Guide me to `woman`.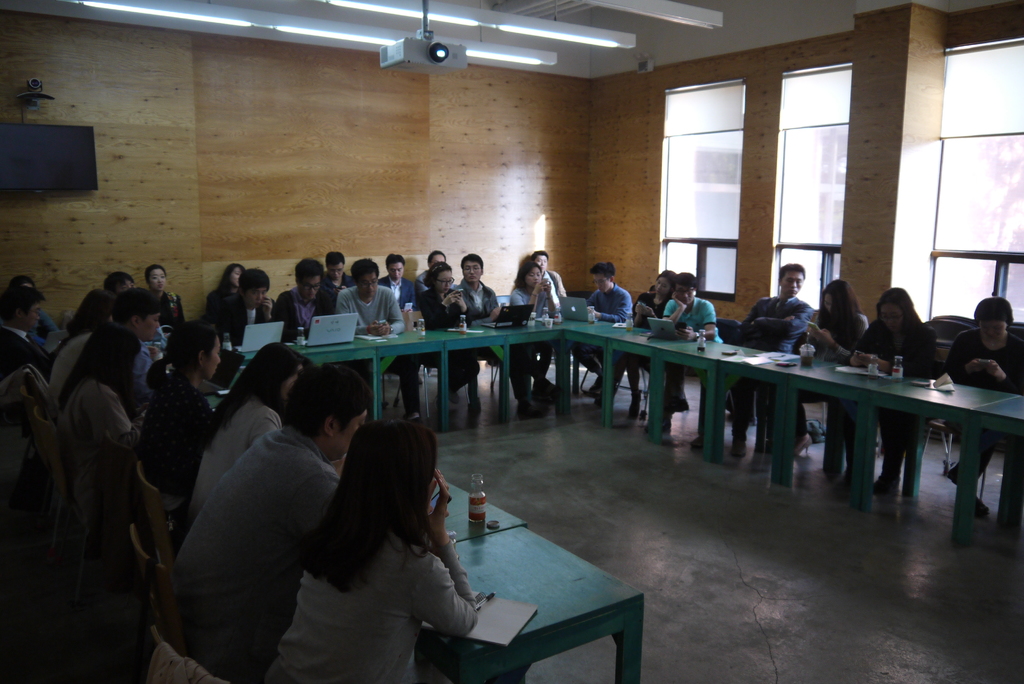
Guidance: <bbox>858, 286, 945, 487</bbox>.
